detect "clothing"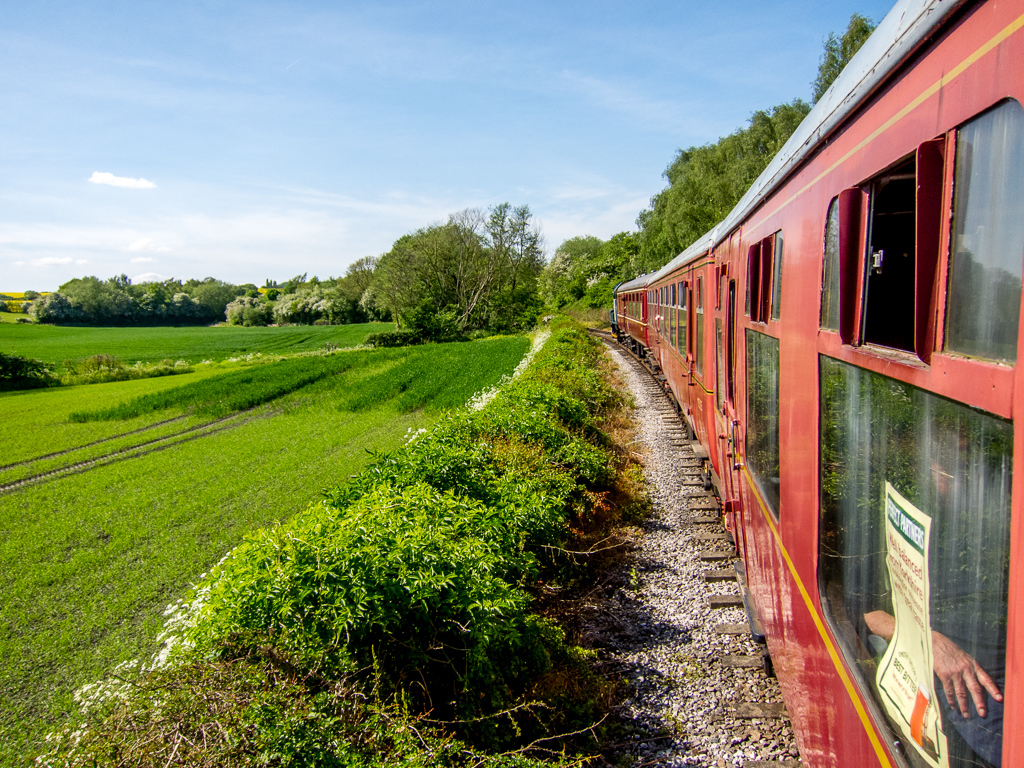
<box>853,465,1018,758</box>
